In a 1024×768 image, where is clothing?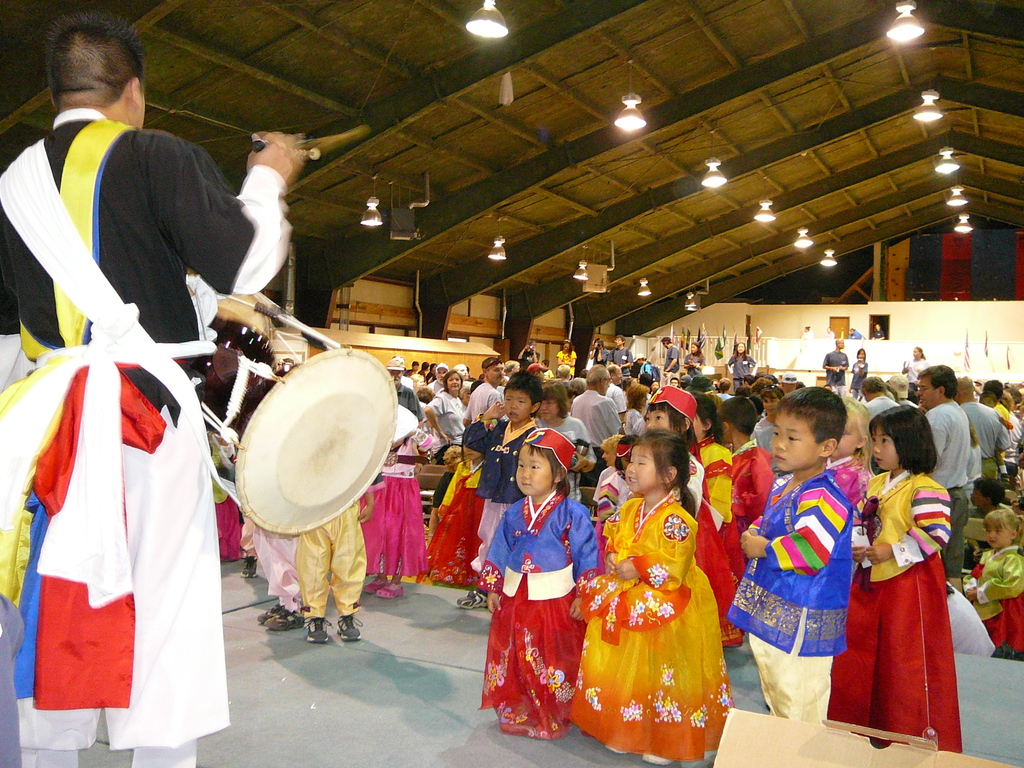
box=[590, 492, 733, 767].
